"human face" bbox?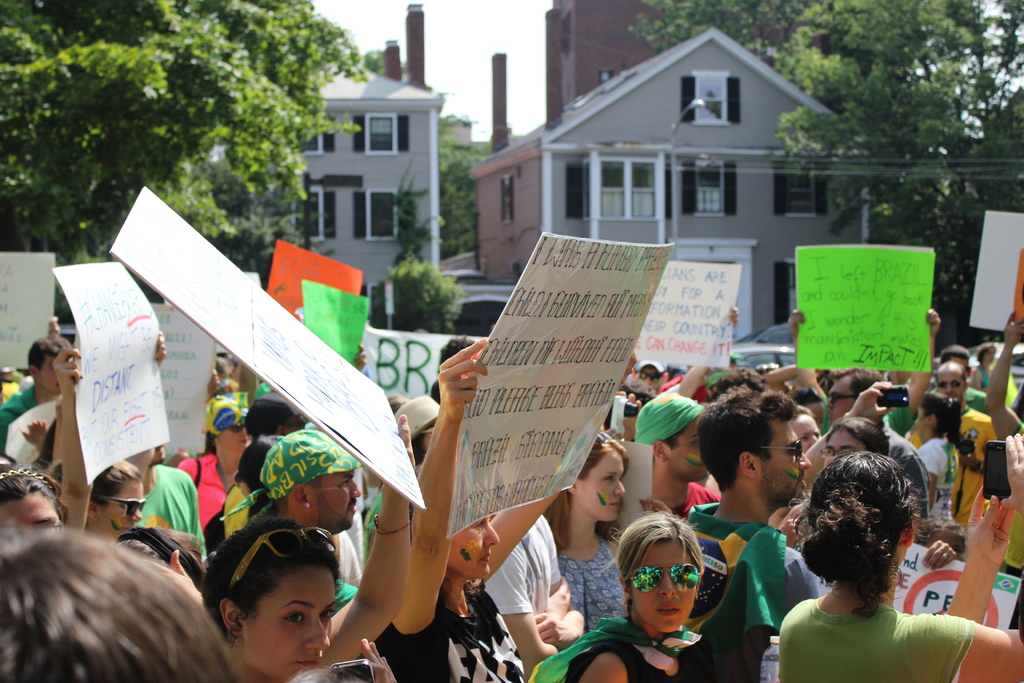
crop(448, 511, 497, 579)
